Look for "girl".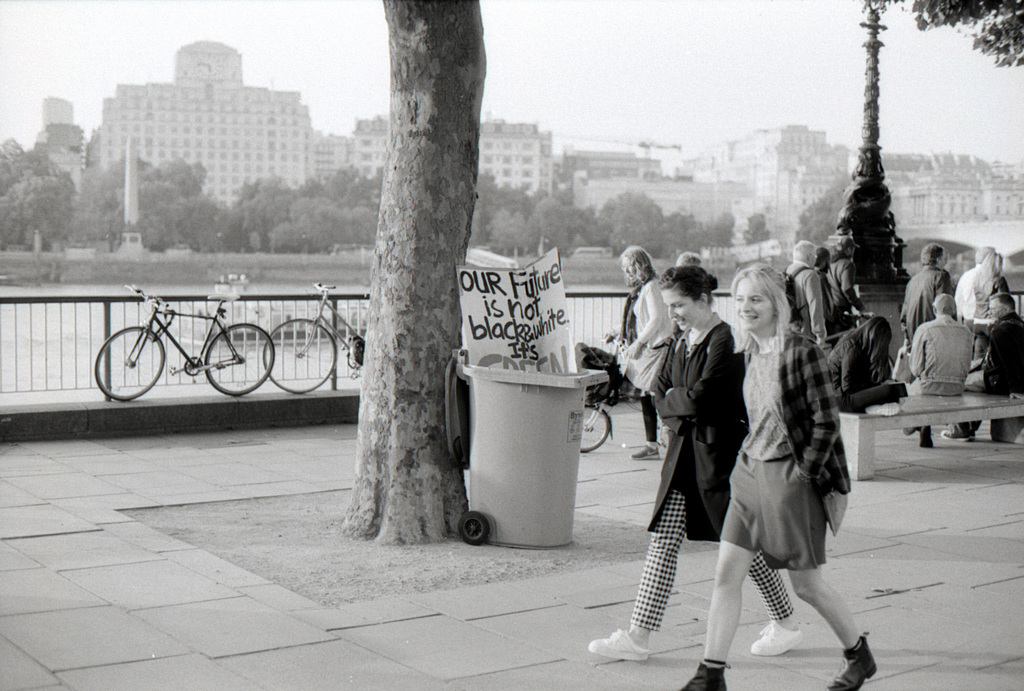
Found: {"x1": 588, "y1": 257, "x2": 801, "y2": 664}.
